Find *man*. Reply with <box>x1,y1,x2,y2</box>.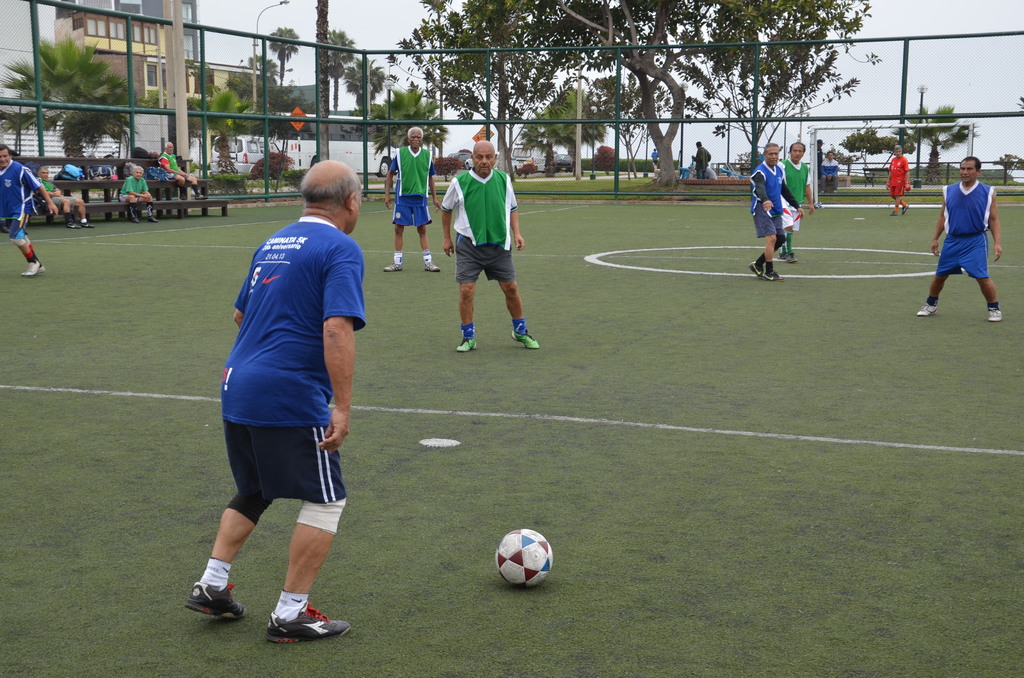
<box>190,165,372,639</box>.
